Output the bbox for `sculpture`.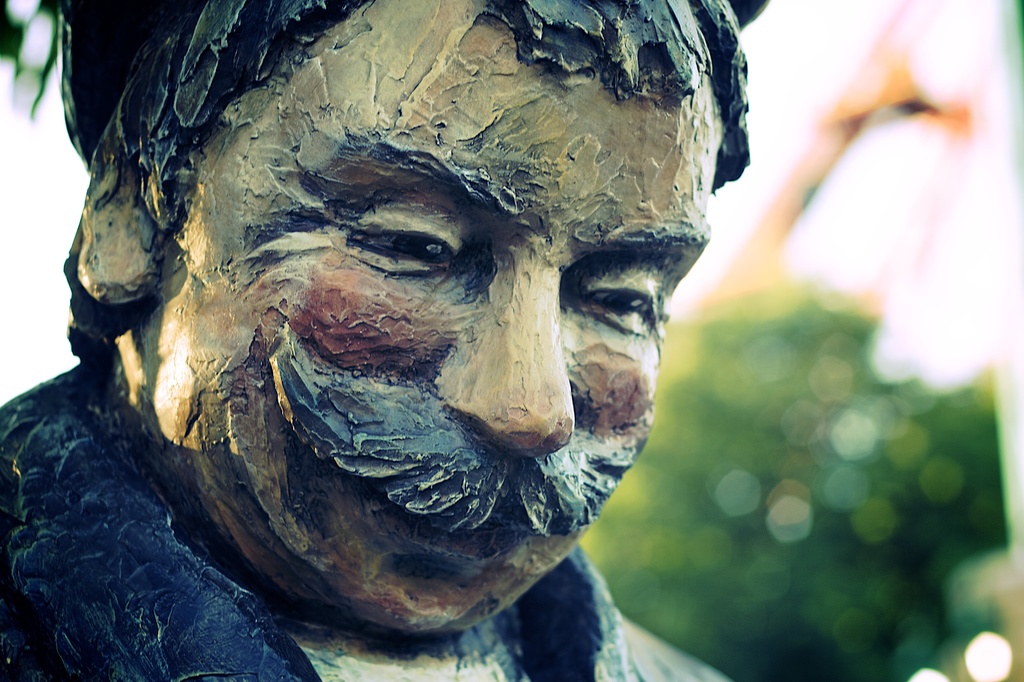
region(0, 0, 749, 681).
